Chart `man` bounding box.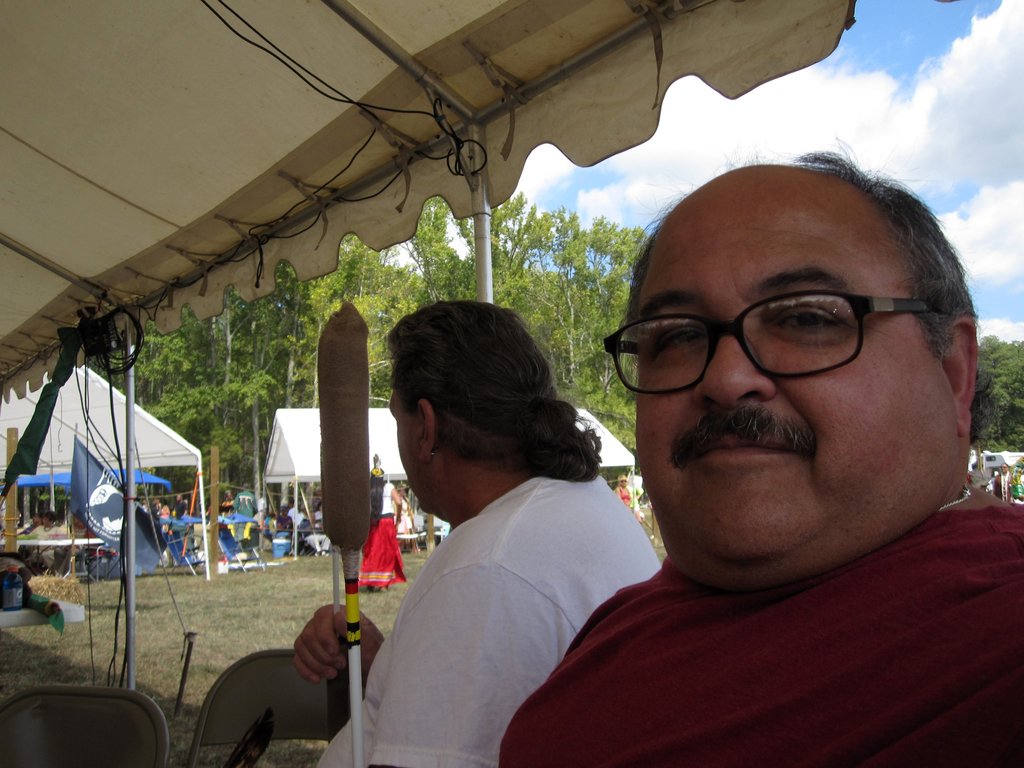
Charted: {"left": 35, "top": 511, "right": 95, "bottom": 583}.
